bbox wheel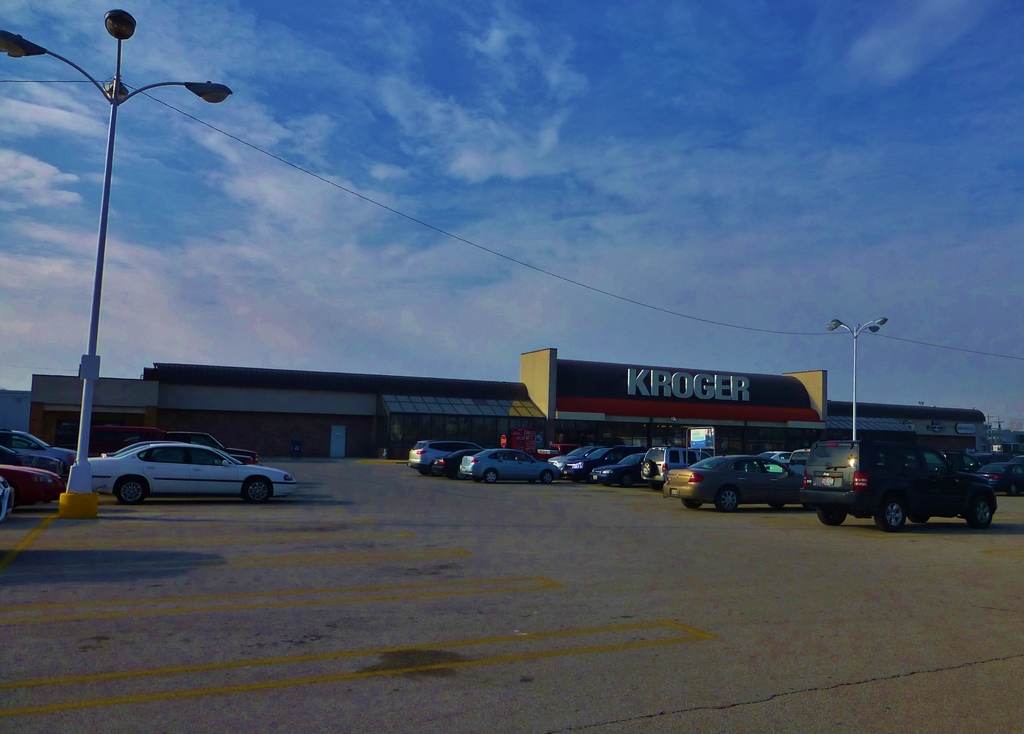
[817,504,856,527]
